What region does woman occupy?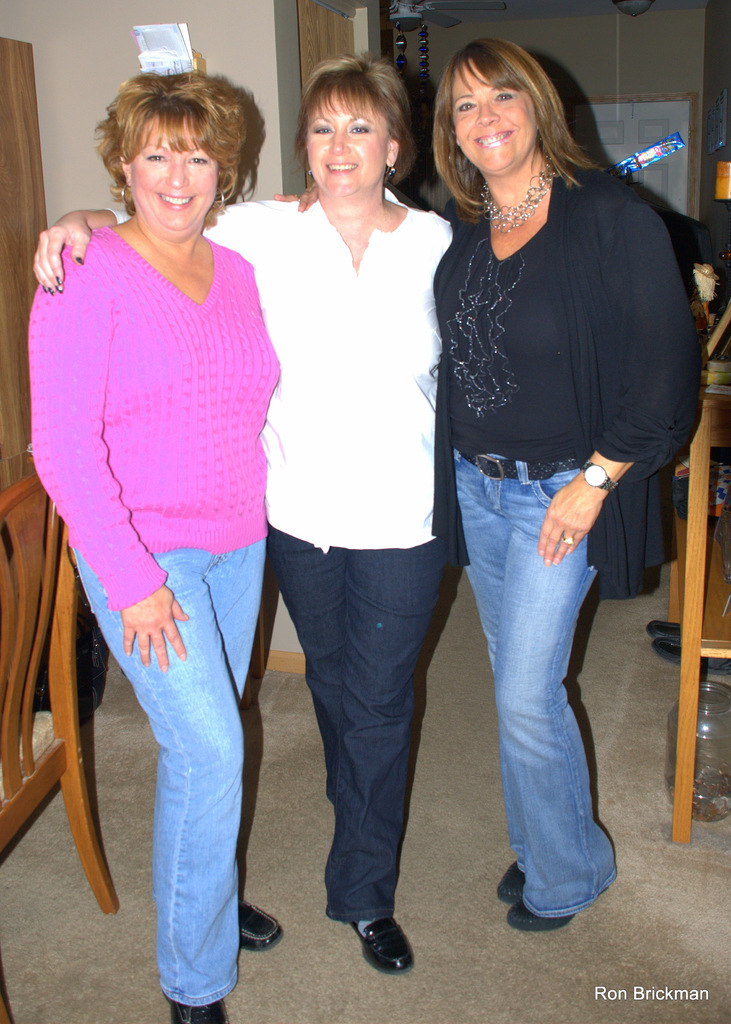
<bbox>418, 39, 712, 943</bbox>.
